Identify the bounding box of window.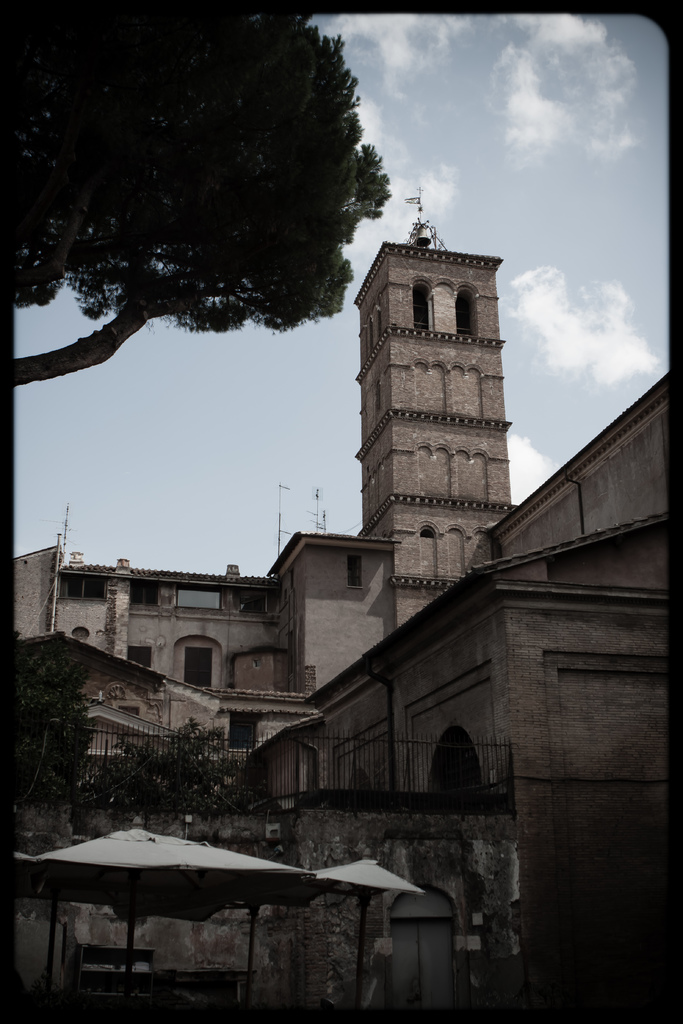
l=127, t=649, r=150, b=669.
